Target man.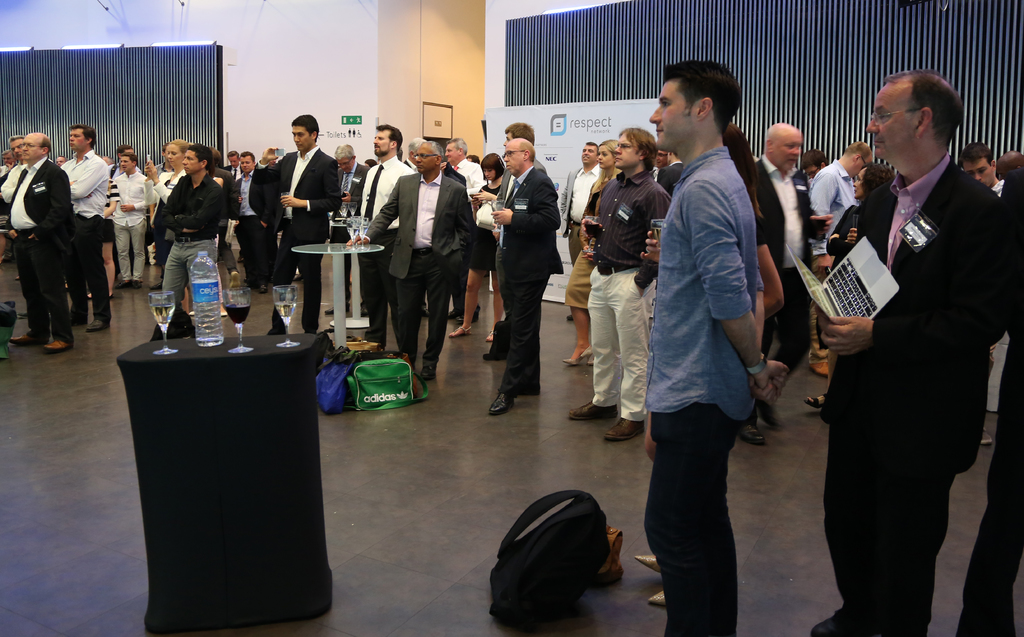
Target region: Rect(60, 124, 115, 340).
